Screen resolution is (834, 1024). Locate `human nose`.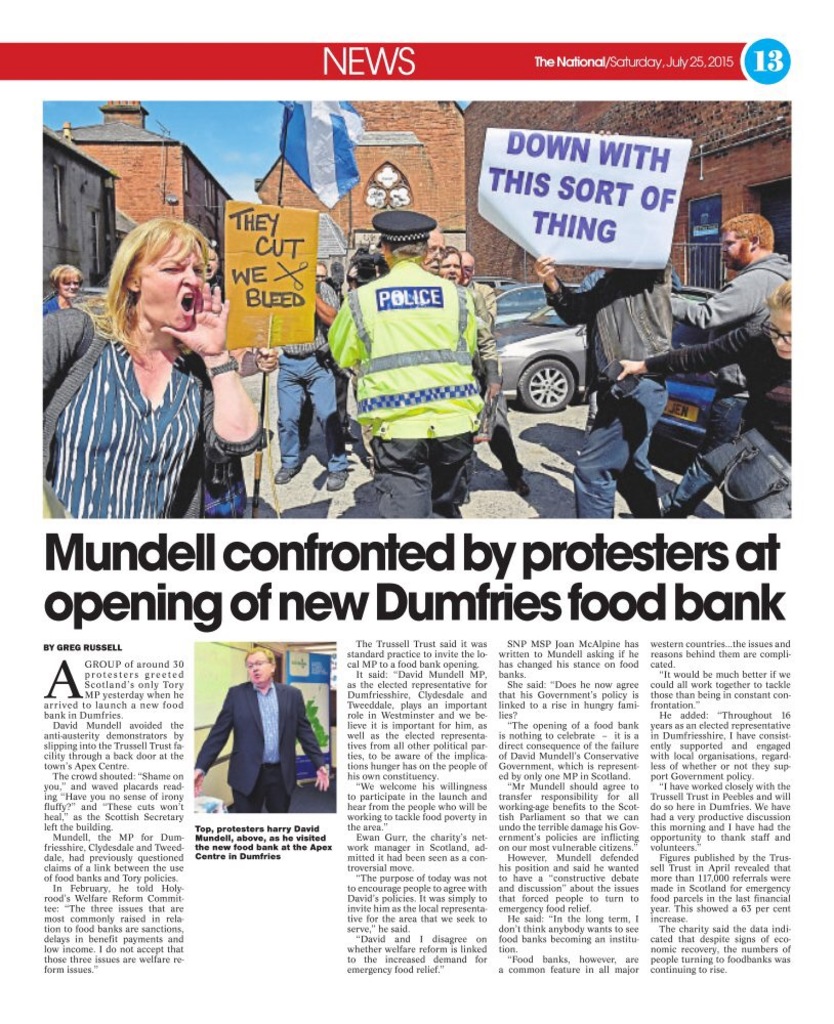
bbox=[450, 265, 457, 272].
